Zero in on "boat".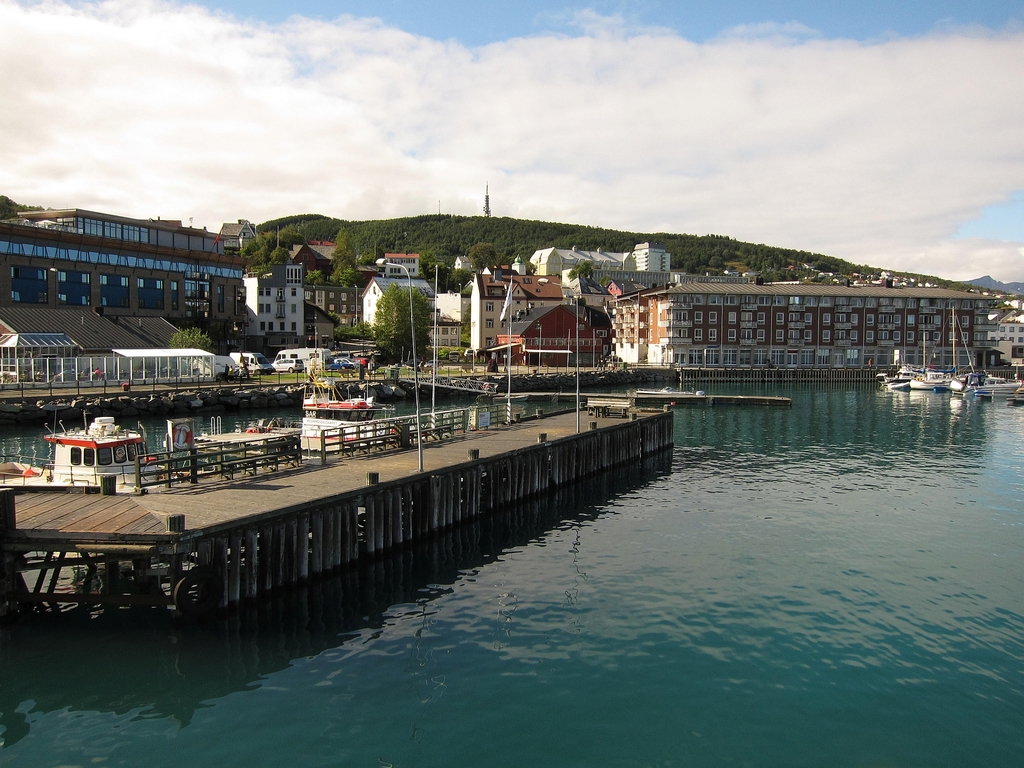
Zeroed in: bbox(922, 308, 972, 388).
